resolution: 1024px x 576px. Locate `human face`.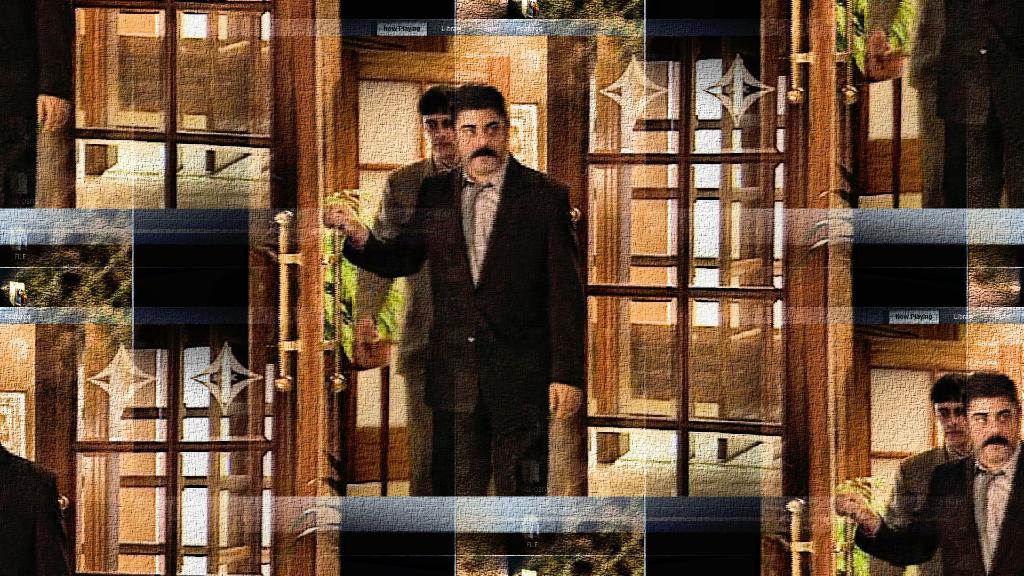
x1=454, y1=109, x2=509, y2=177.
